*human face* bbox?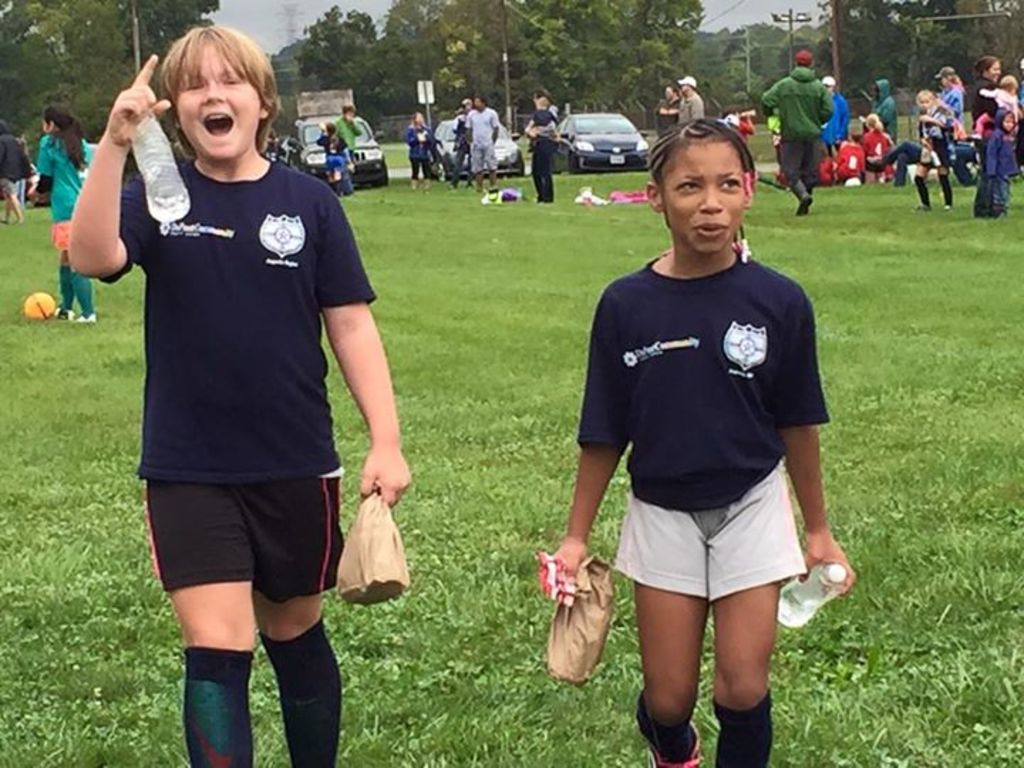
[x1=919, y1=94, x2=929, y2=110]
